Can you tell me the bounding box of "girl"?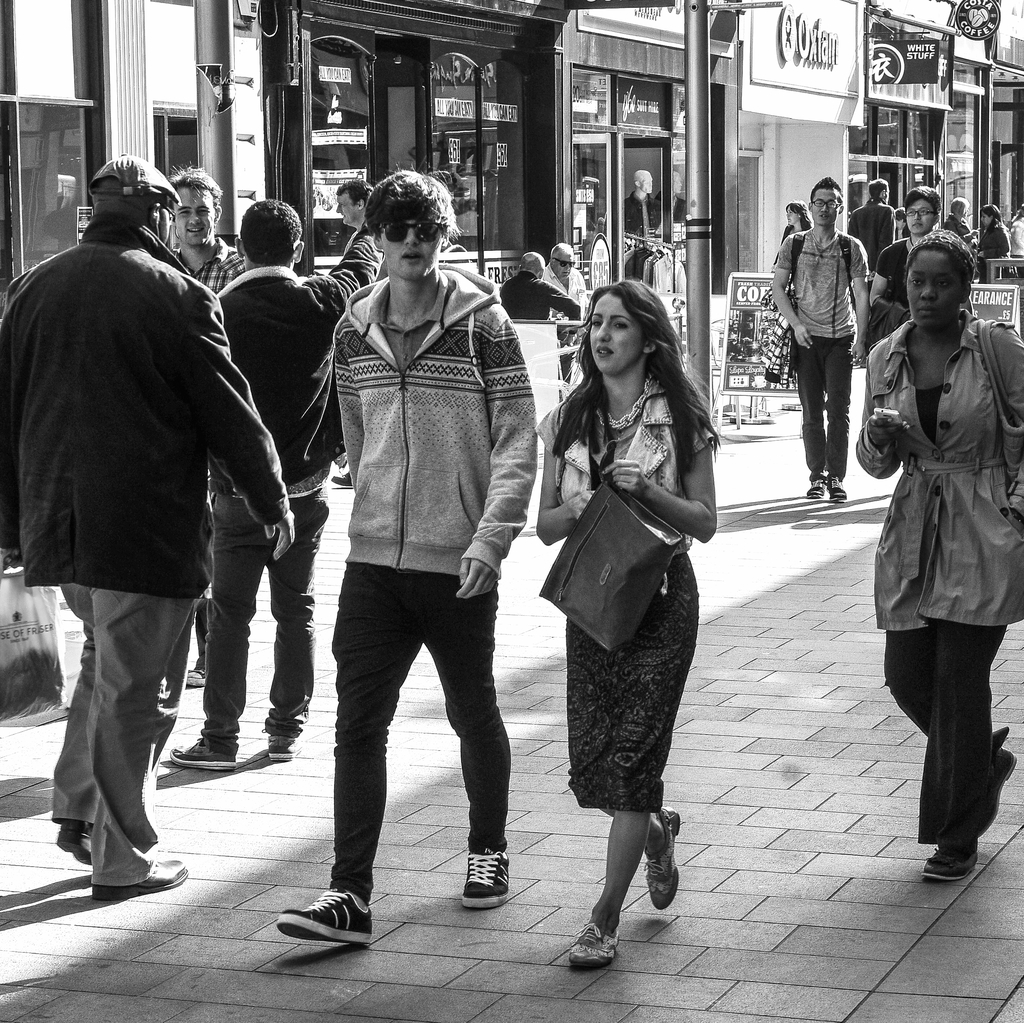
locate(531, 282, 713, 965).
